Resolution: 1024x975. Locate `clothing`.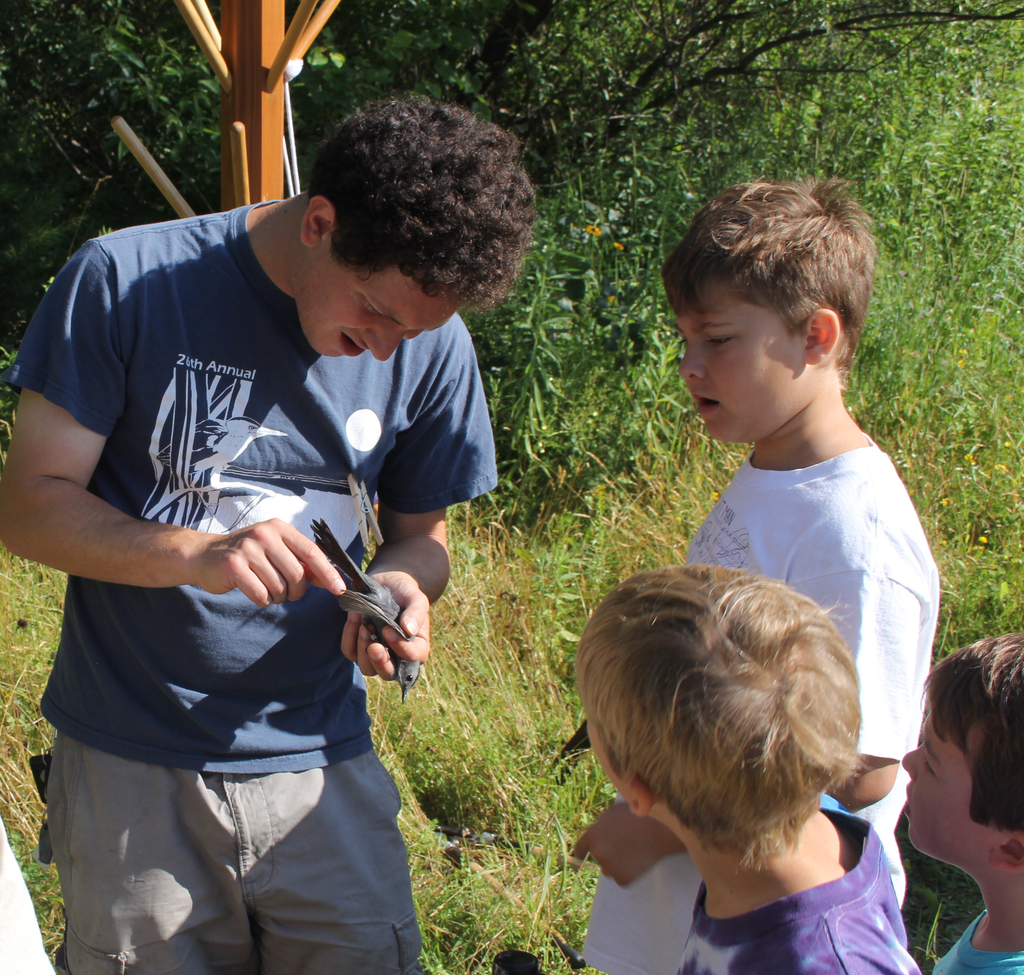
587:436:940:974.
